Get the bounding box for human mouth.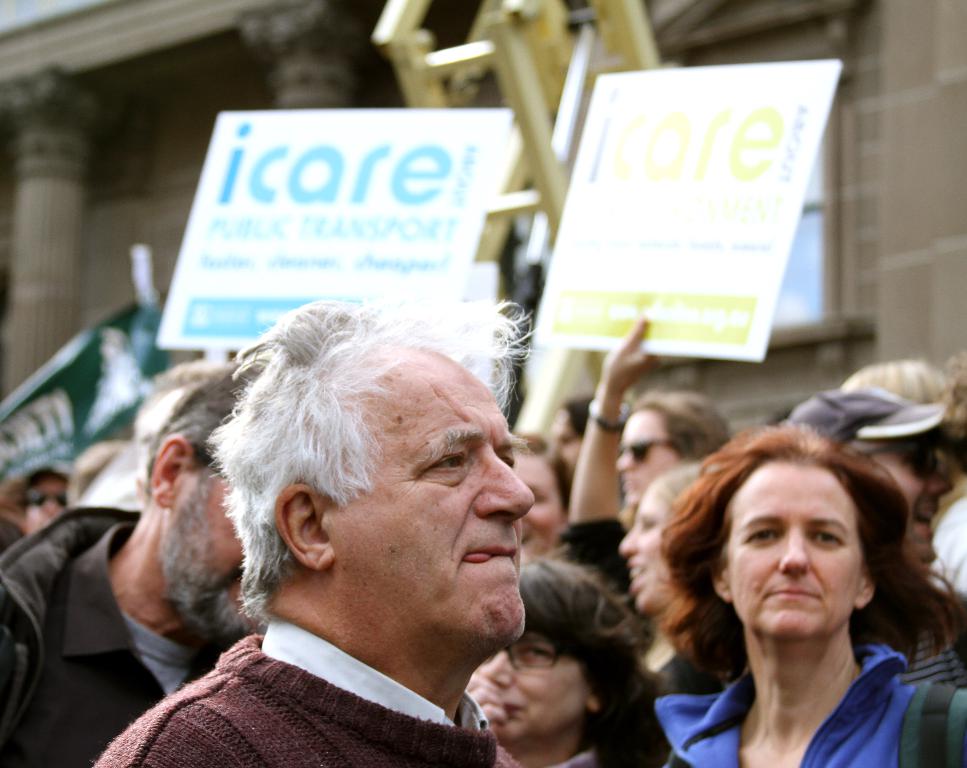
bbox=(913, 500, 942, 539).
